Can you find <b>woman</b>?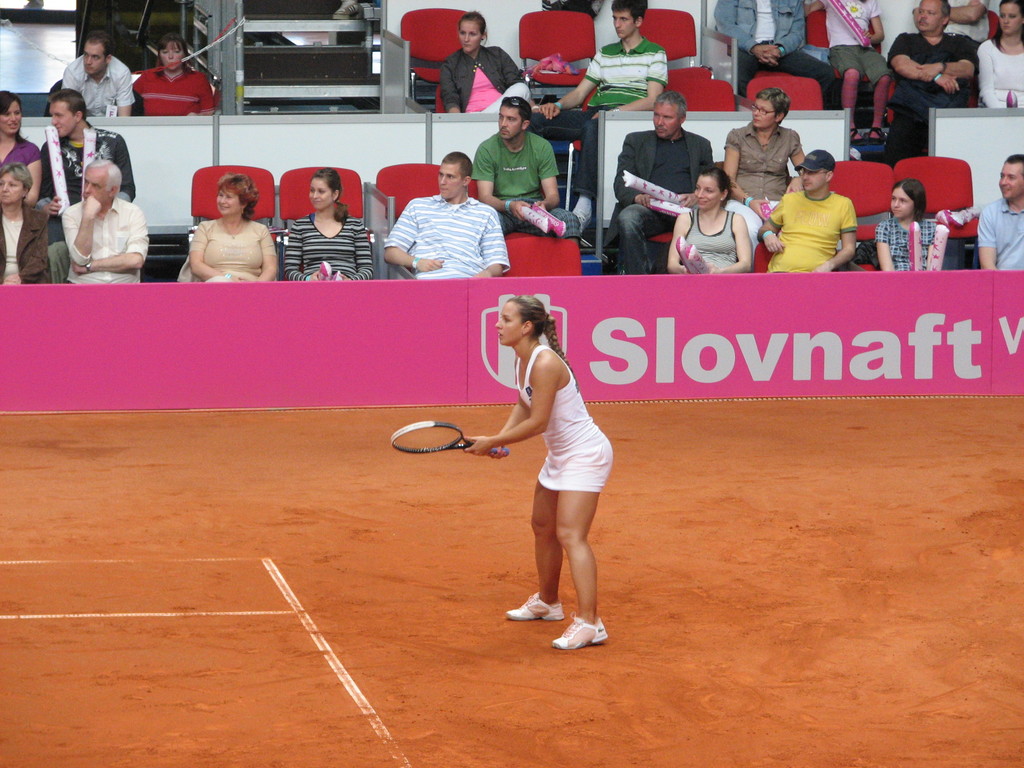
Yes, bounding box: 439,10,531,114.
